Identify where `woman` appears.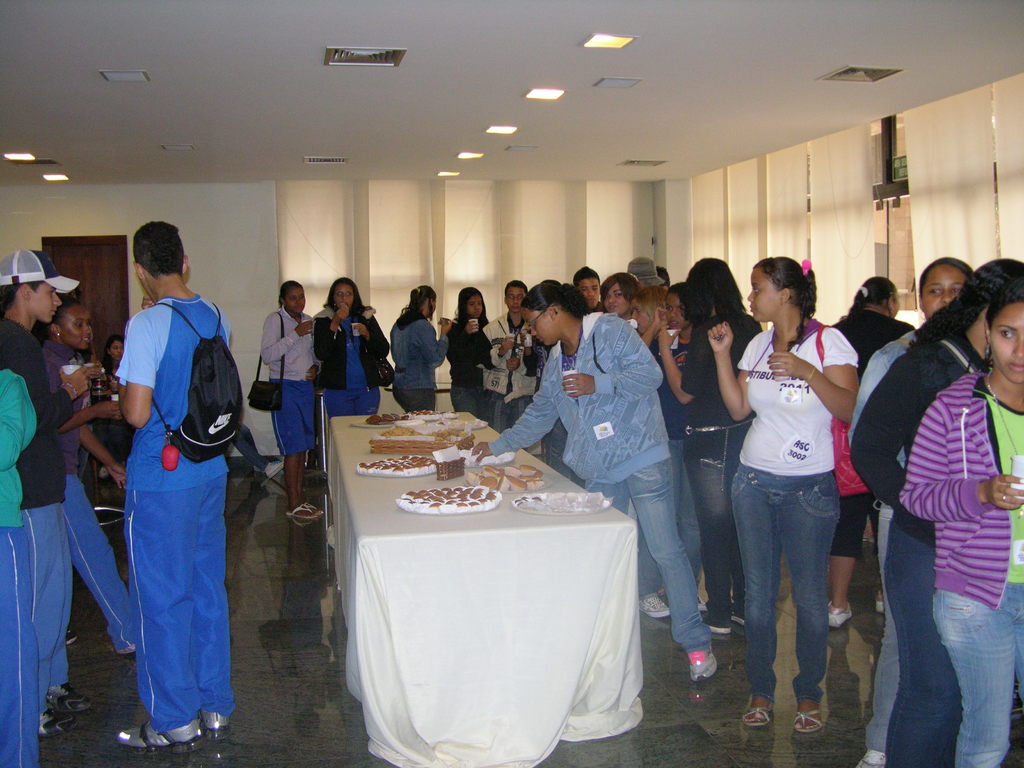
Appears at [left=849, top=257, right=1023, bottom=762].
